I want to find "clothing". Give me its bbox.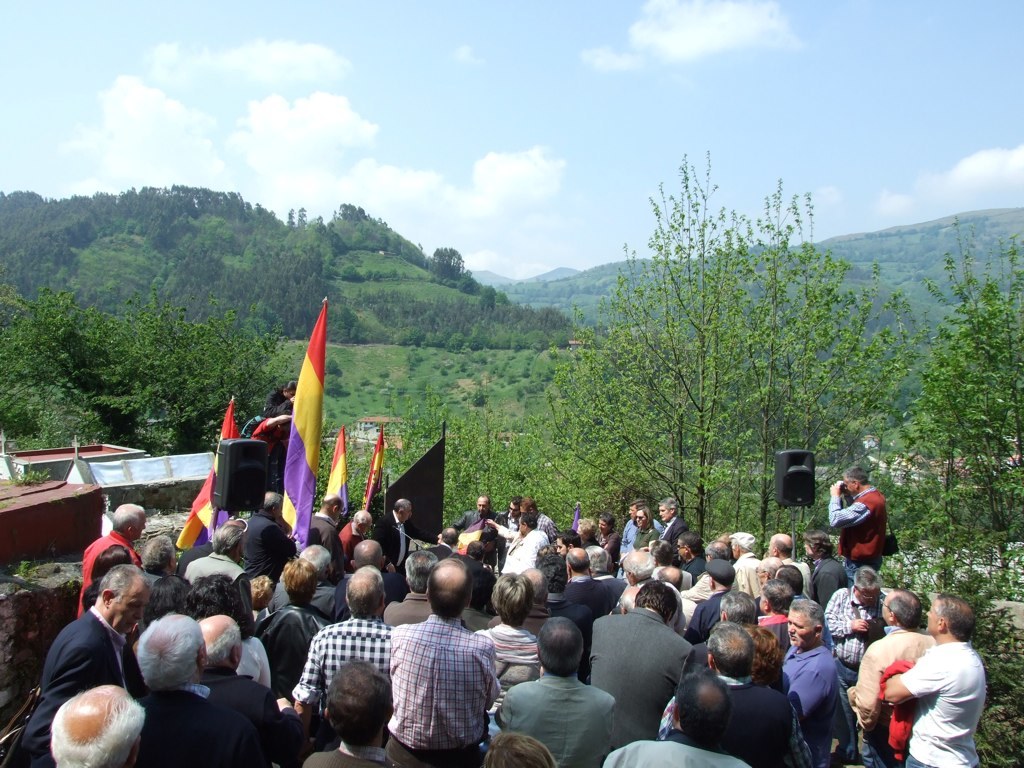
795:552:842:608.
